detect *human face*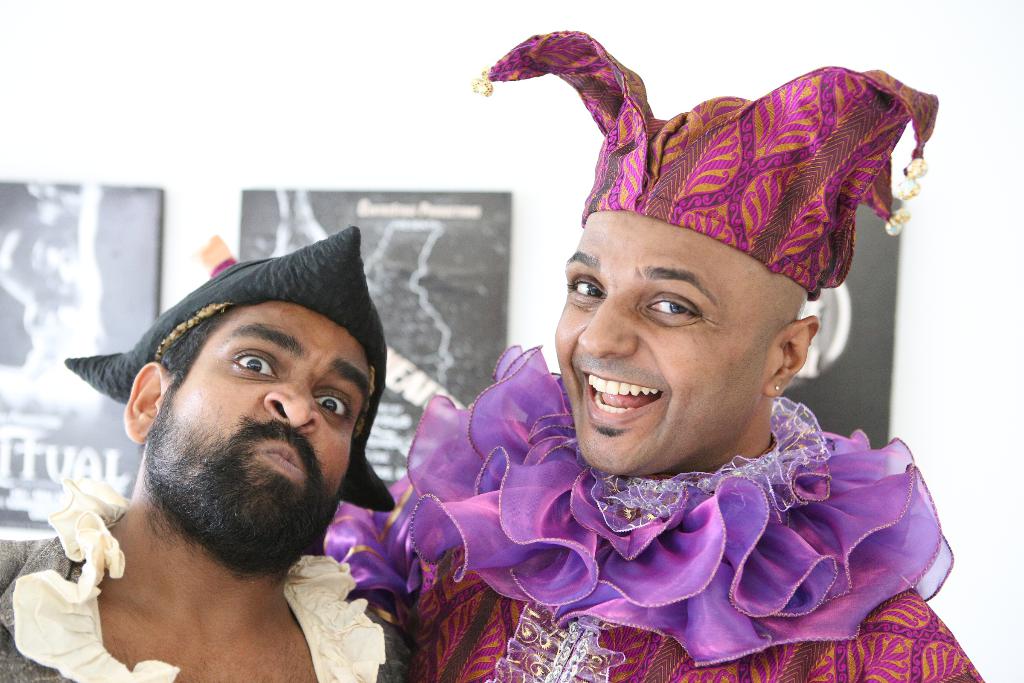
(557, 210, 776, 473)
